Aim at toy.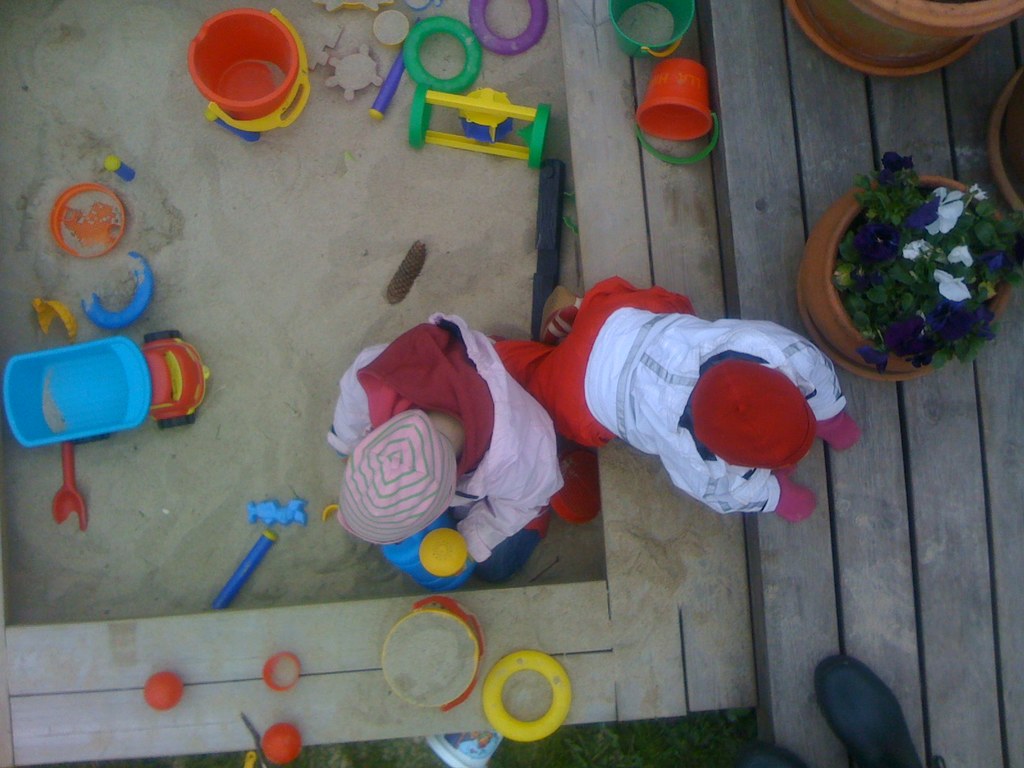
Aimed at [left=81, top=252, right=156, bottom=332].
